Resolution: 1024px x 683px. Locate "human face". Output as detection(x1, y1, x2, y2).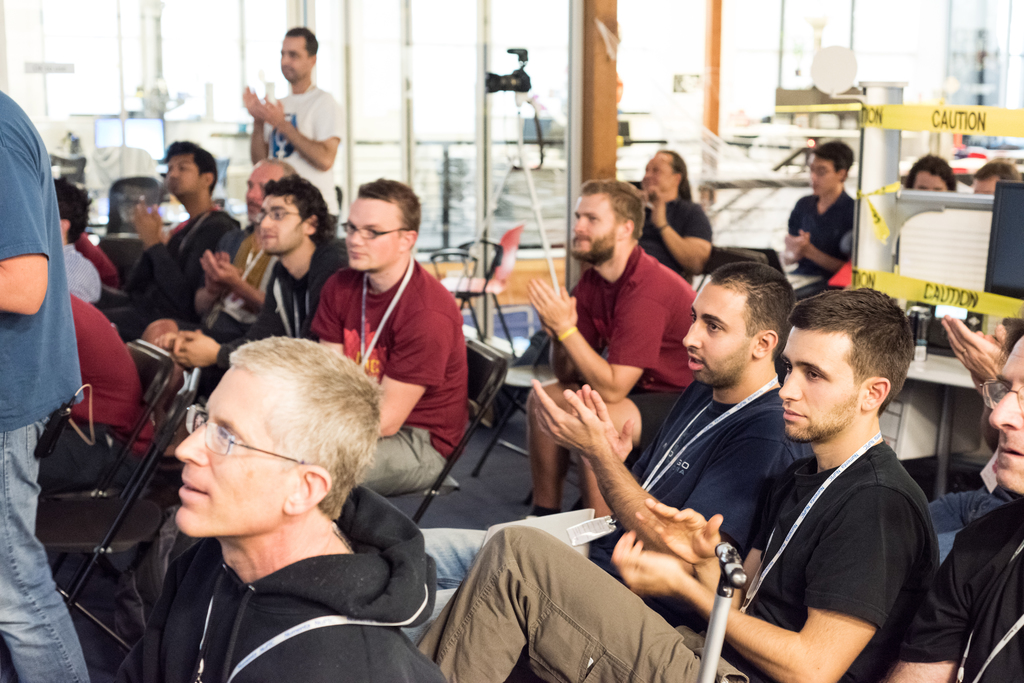
detection(571, 193, 618, 262).
